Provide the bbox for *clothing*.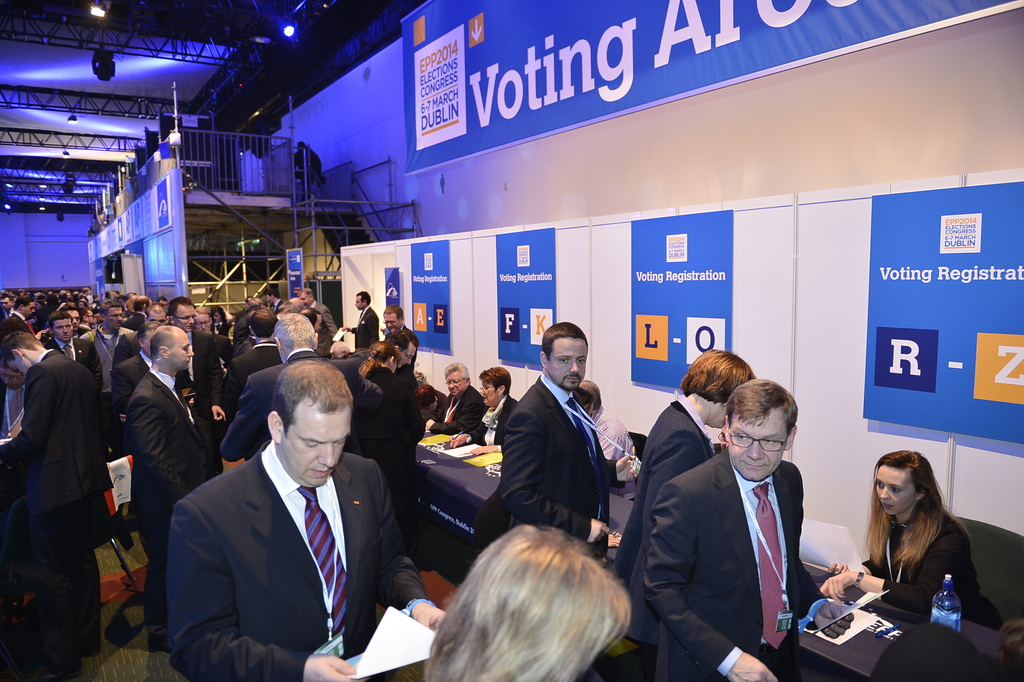
440 387 477 458.
